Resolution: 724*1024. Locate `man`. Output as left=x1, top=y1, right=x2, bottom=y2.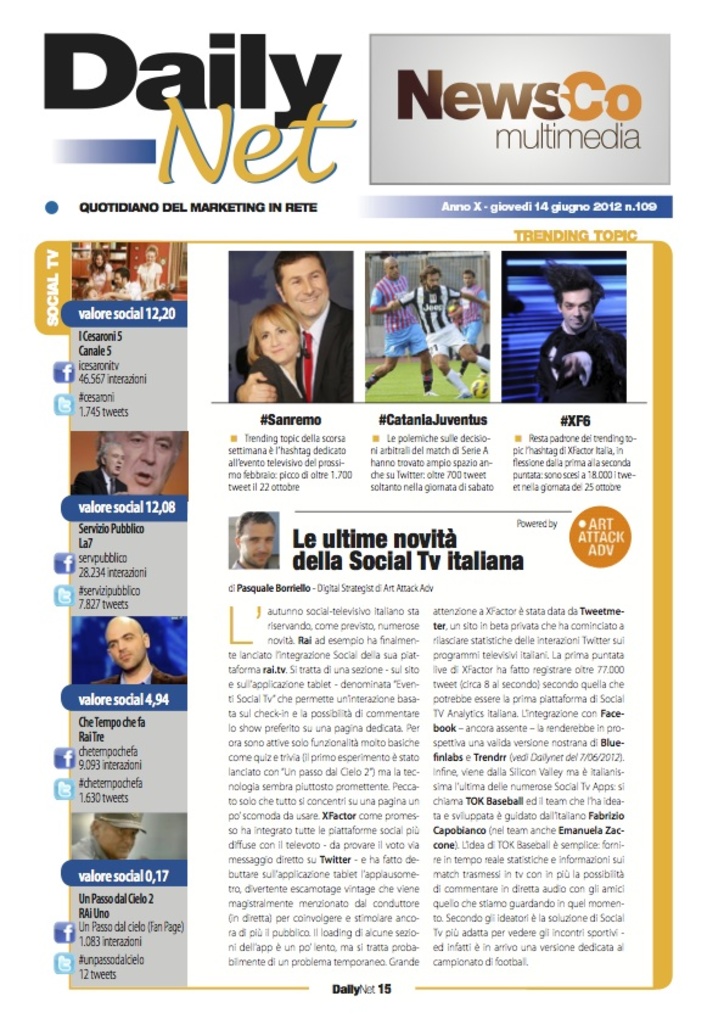
left=66, top=812, right=146, bottom=858.
